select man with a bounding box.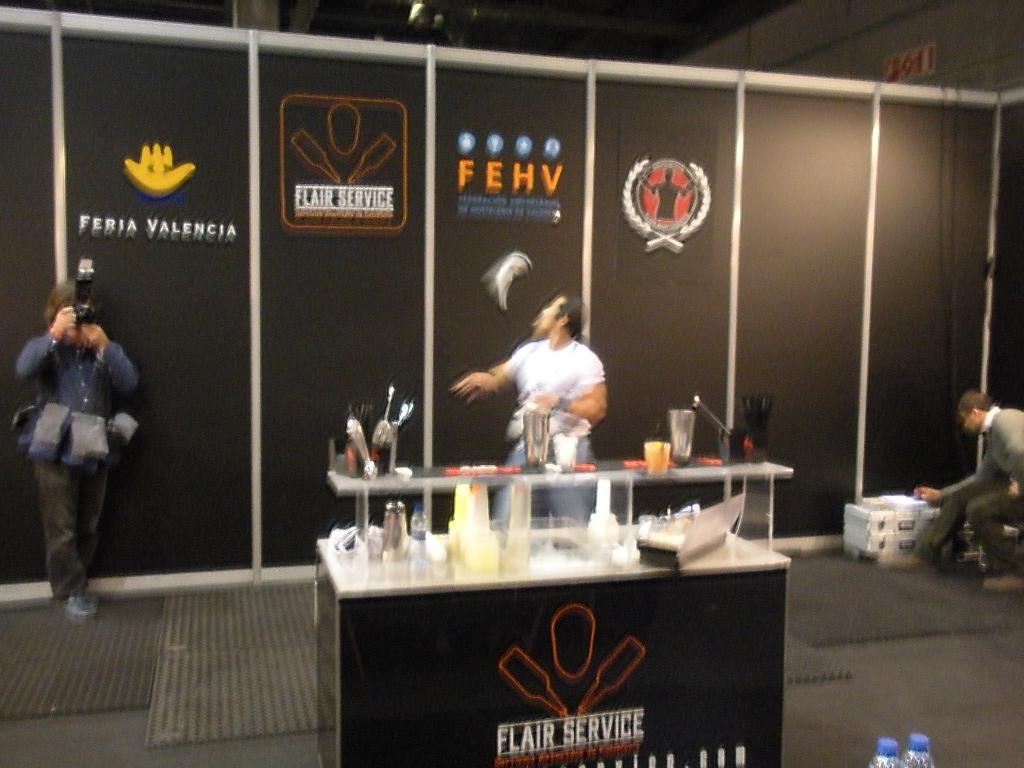
[x1=445, y1=288, x2=614, y2=466].
